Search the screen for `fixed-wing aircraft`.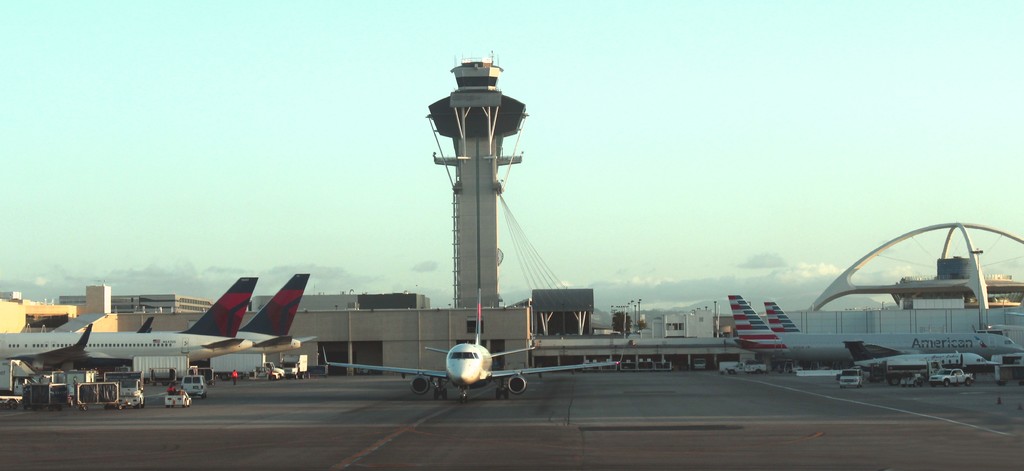
Found at locate(730, 296, 1021, 372).
